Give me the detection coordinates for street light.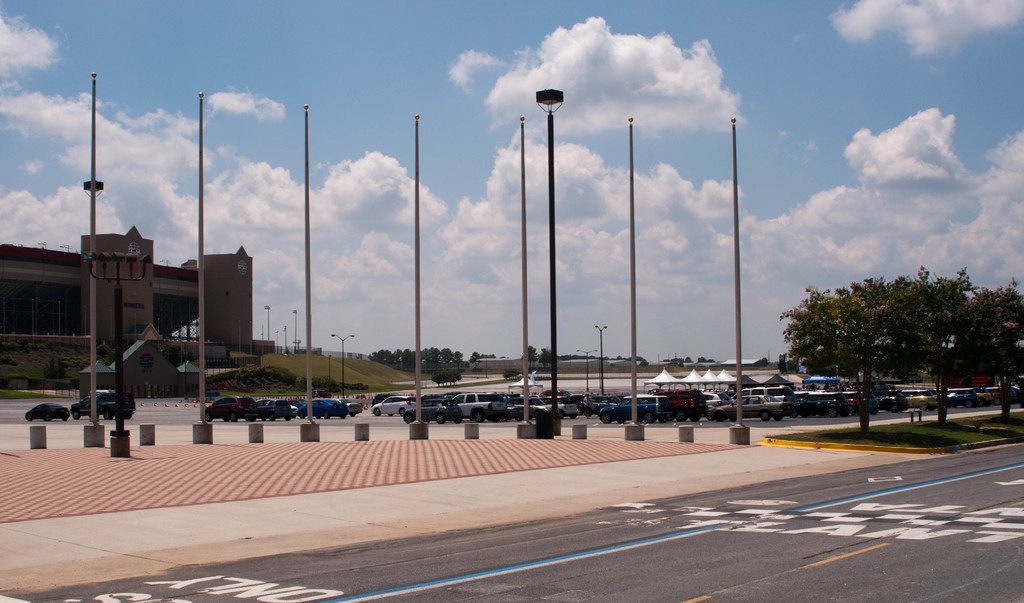
81/173/106/417.
